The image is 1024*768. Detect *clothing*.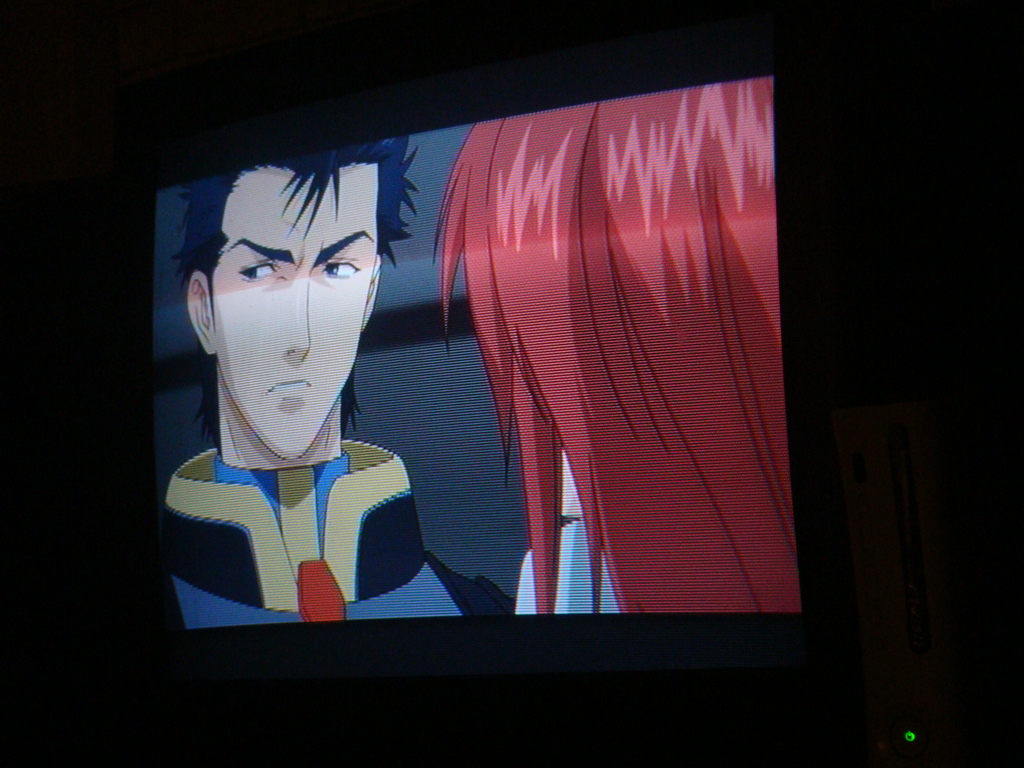
Detection: {"left": 159, "top": 324, "right": 415, "bottom": 609}.
